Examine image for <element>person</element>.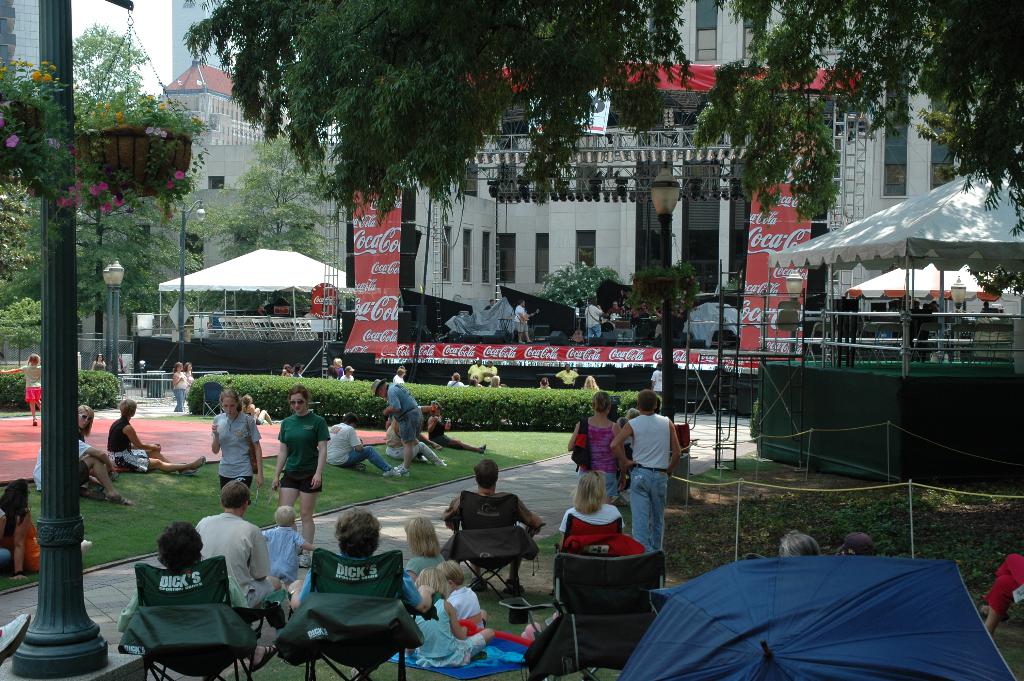
Examination result: [288, 509, 435, 619].
